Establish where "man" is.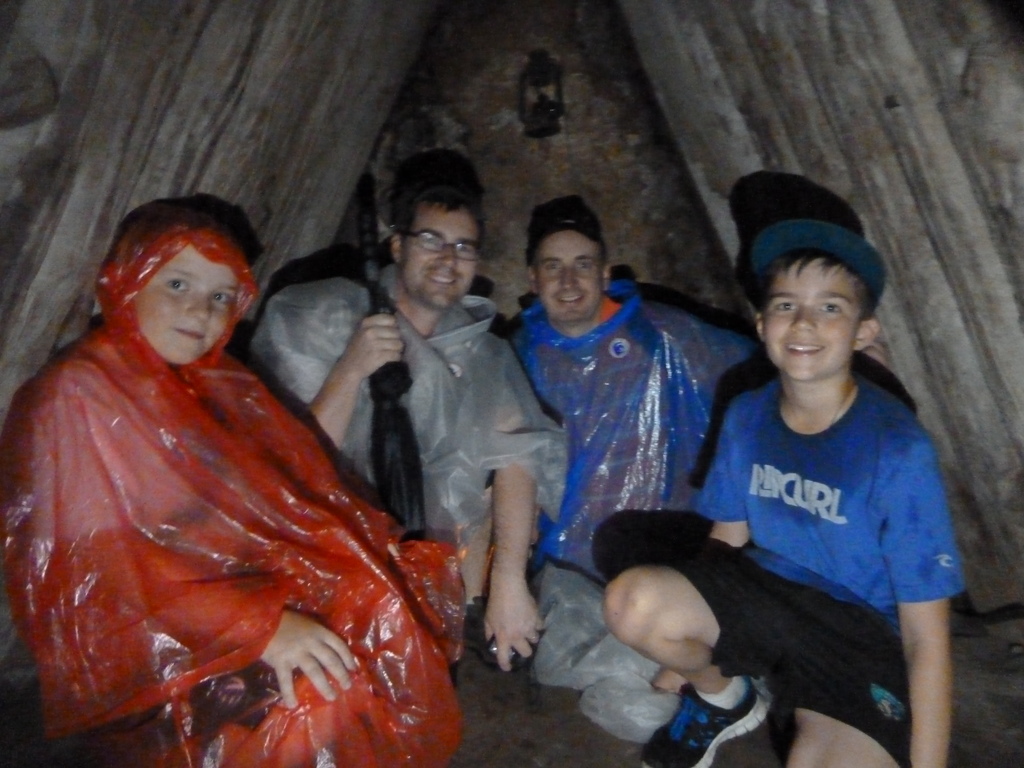
Established at (495, 191, 889, 739).
